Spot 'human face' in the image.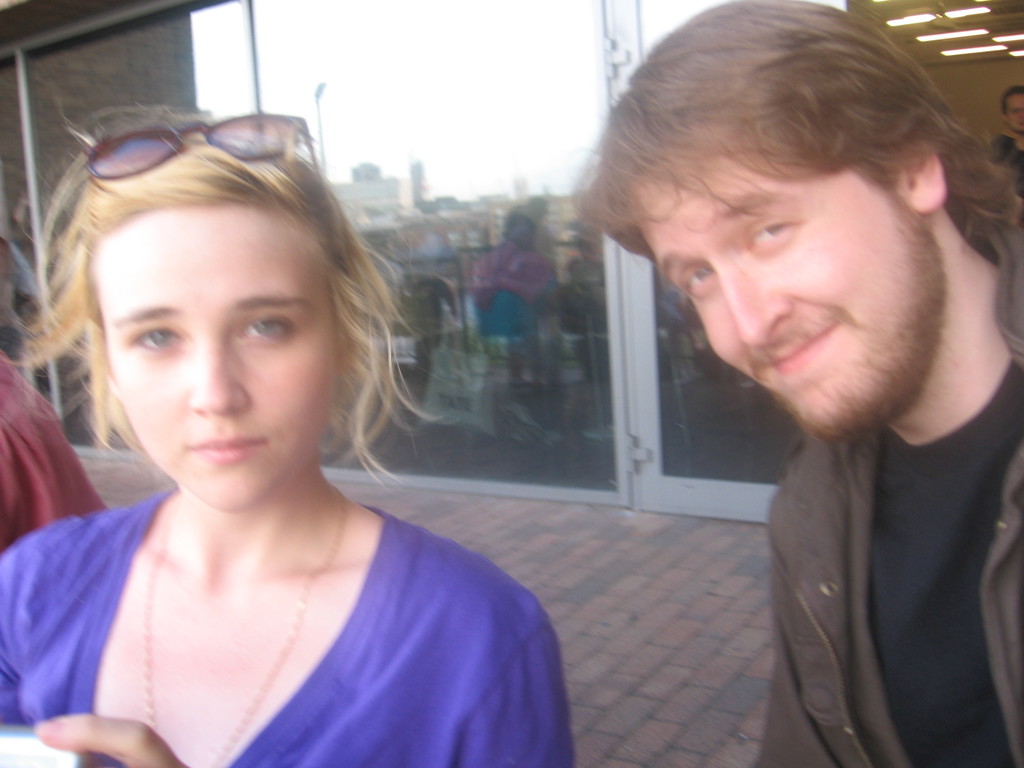
'human face' found at box=[1003, 93, 1023, 135].
